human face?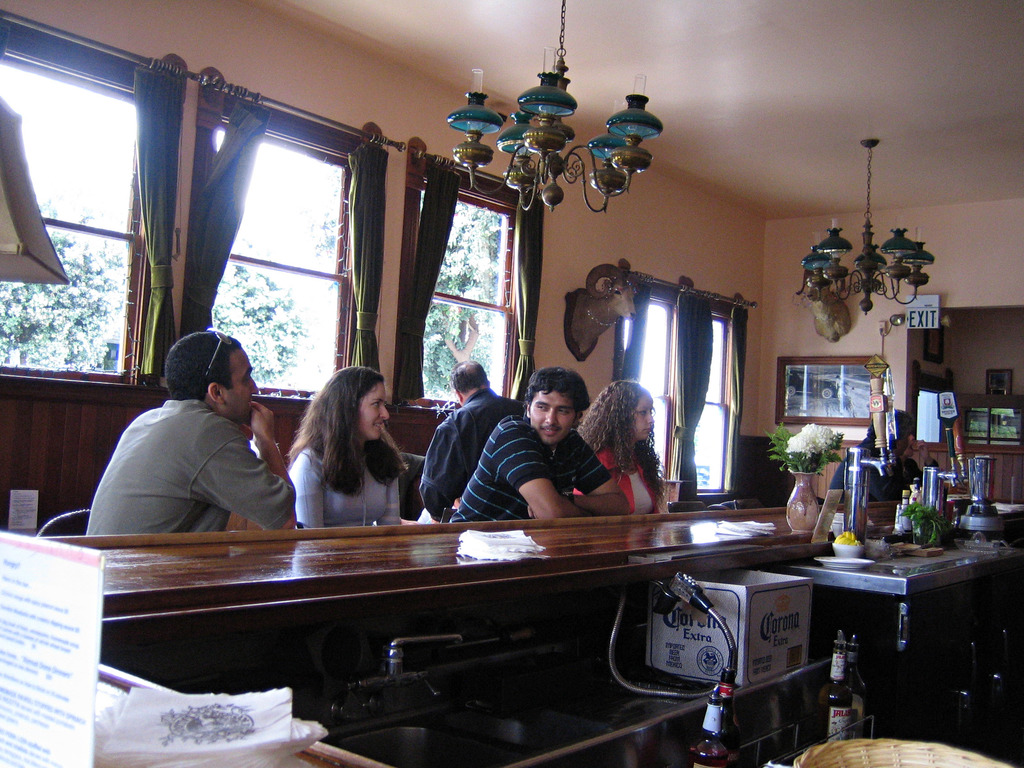
bbox=(630, 393, 653, 445)
